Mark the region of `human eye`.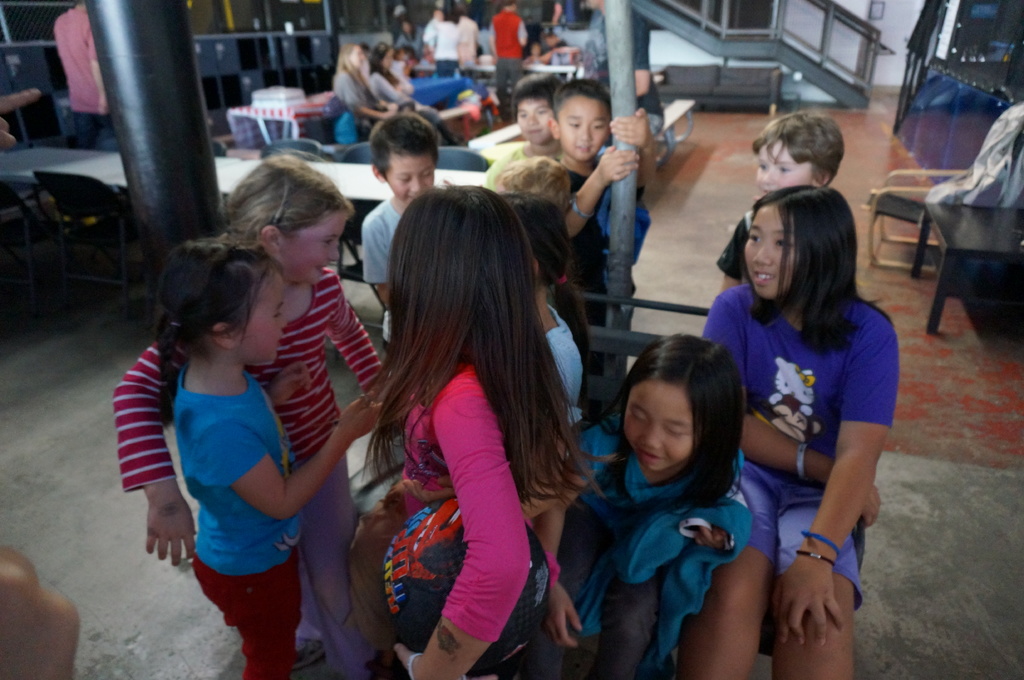
Region: [x1=630, y1=409, x2=646, y2=427].
